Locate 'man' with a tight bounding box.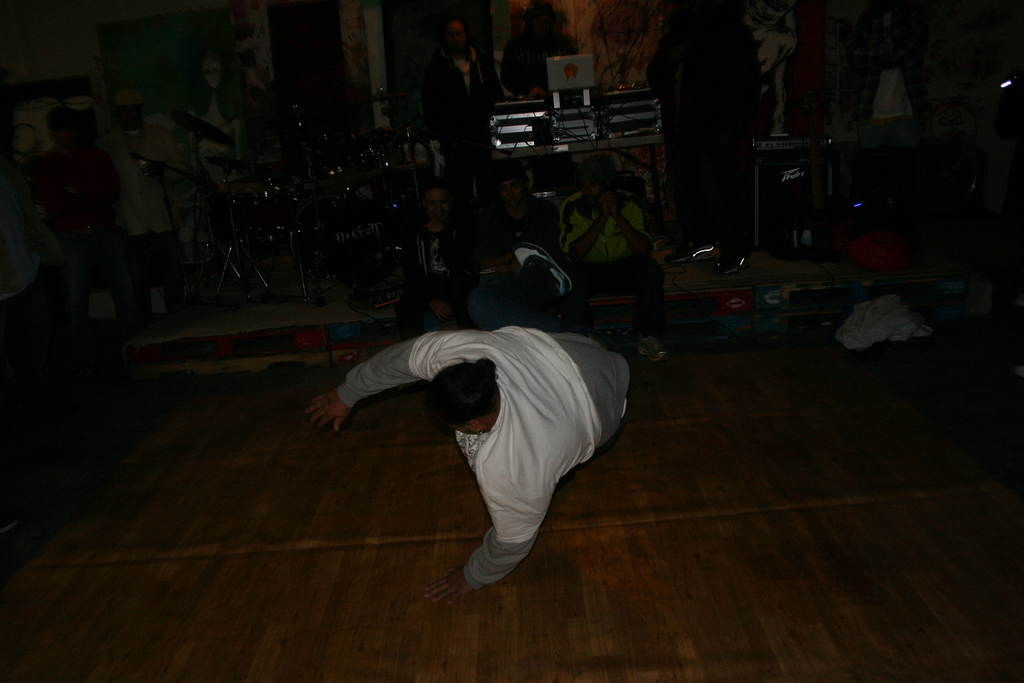
detection(471, 161, 587, 333).
